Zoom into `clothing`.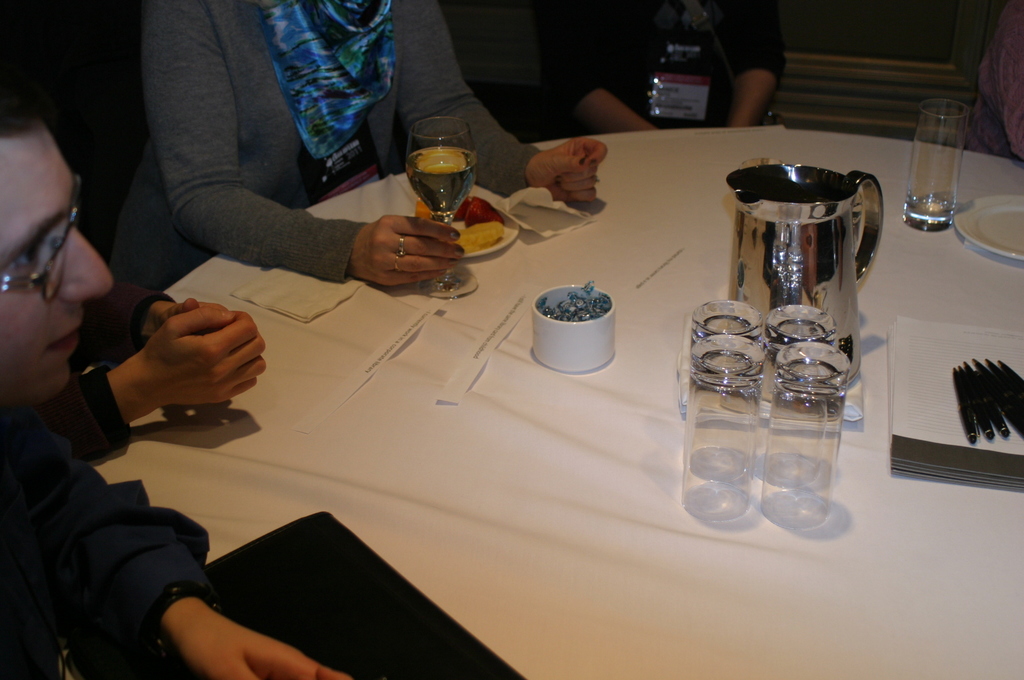
Zoom target: box=[552, 0, 792, 127].
